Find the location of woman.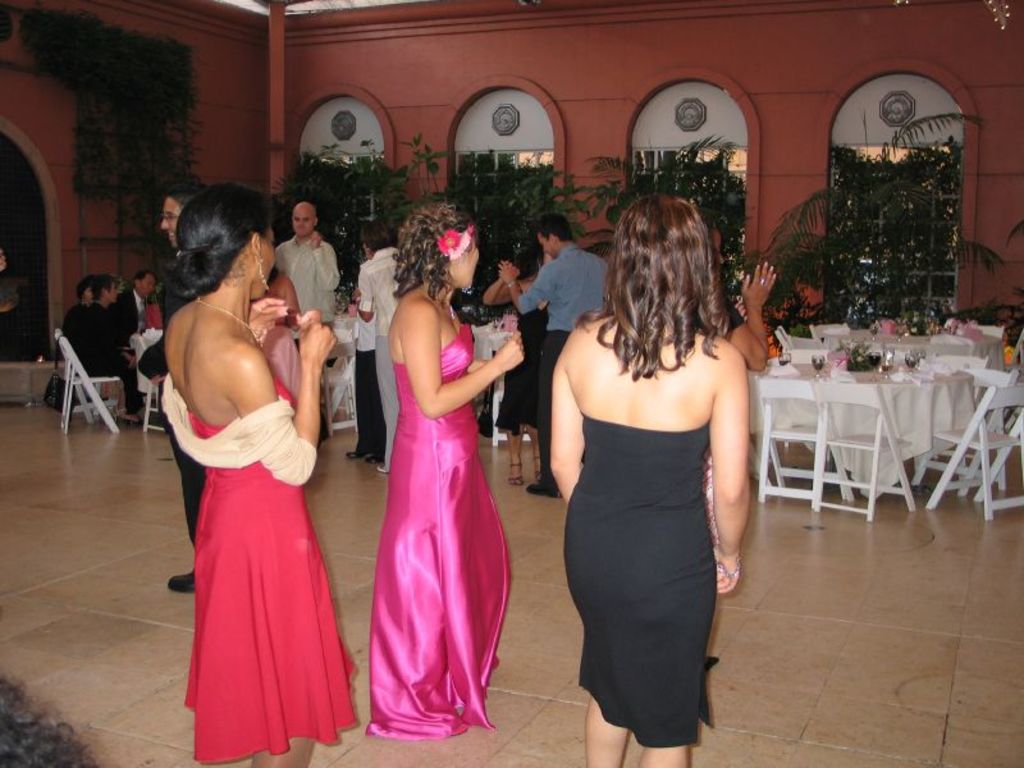
Location: bbox=(535, 221, 765, 755).
